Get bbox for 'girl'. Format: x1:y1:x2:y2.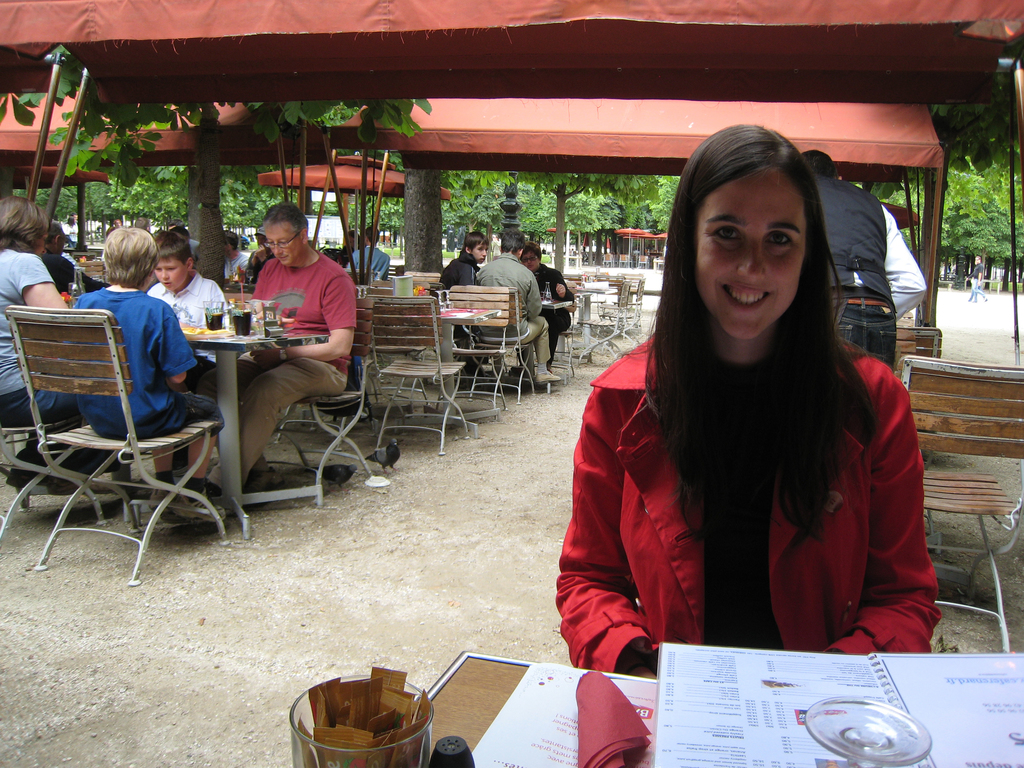
552:121:938:676.
